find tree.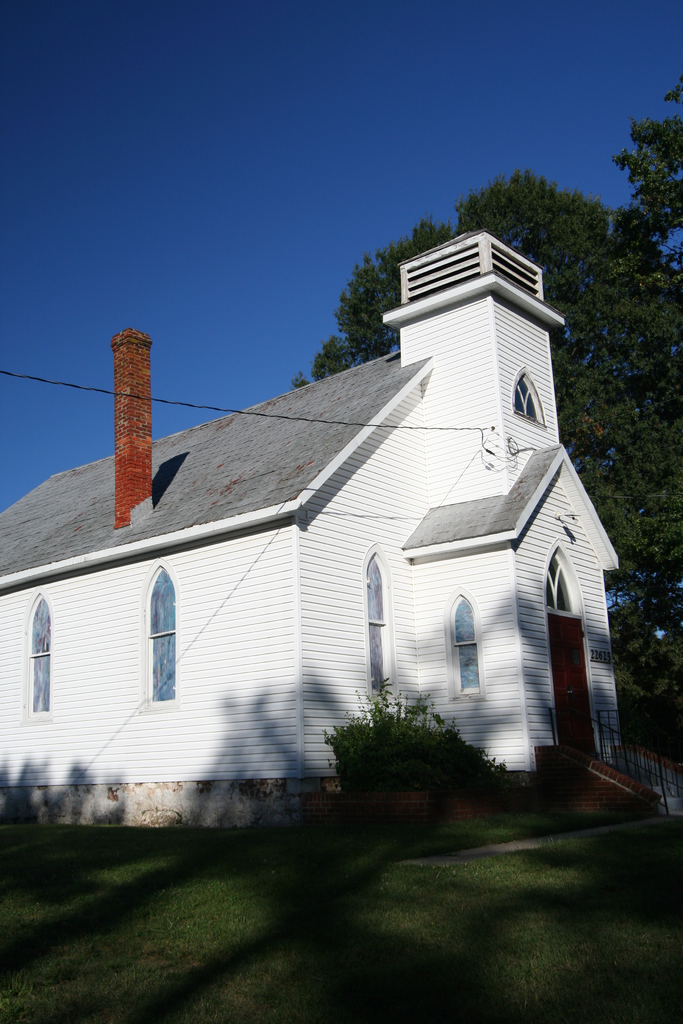
308,666,450,804.
